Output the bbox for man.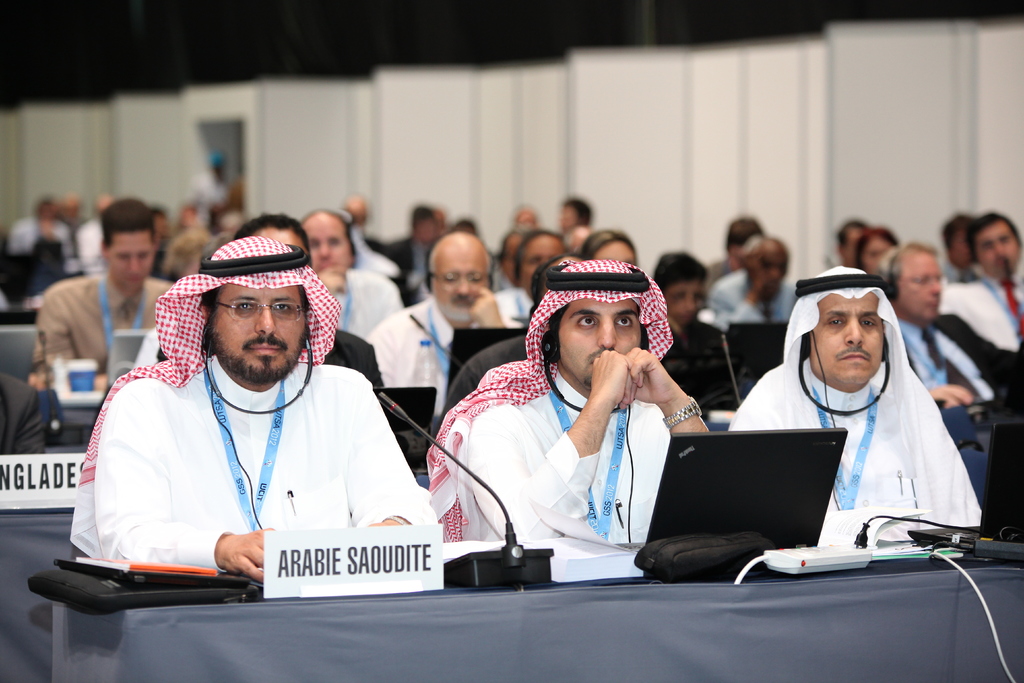
837/219/869/260.
